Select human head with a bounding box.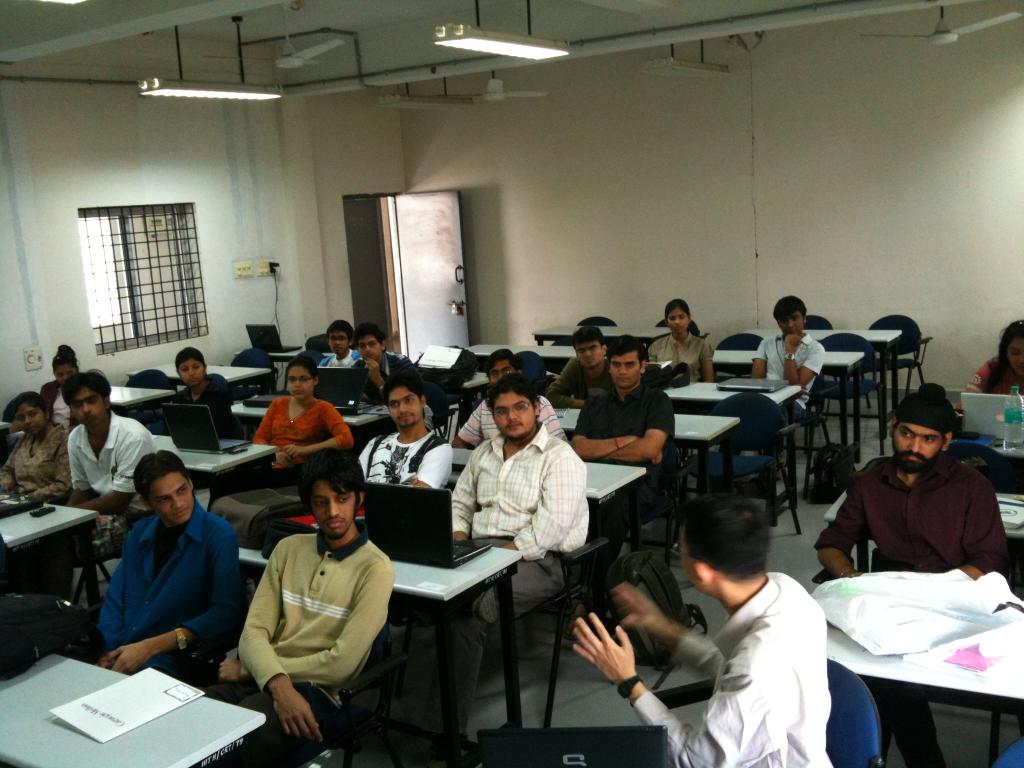
Rect(378, 369, 428, 426).
